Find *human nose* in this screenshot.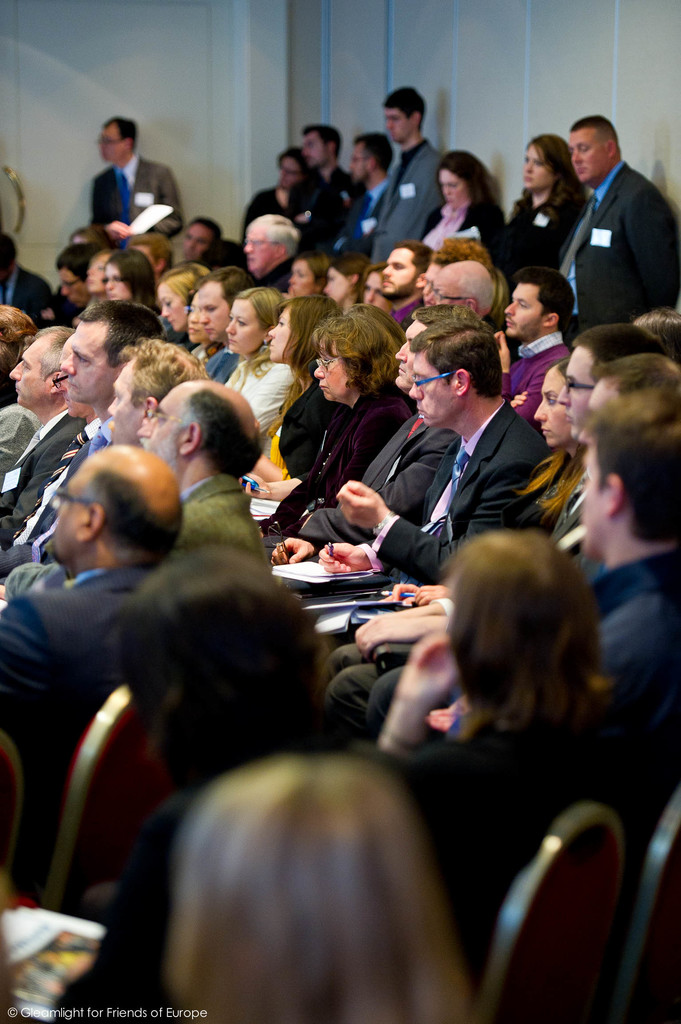
The bounding box for *human nose* is box(62, 284, 69, 296).
